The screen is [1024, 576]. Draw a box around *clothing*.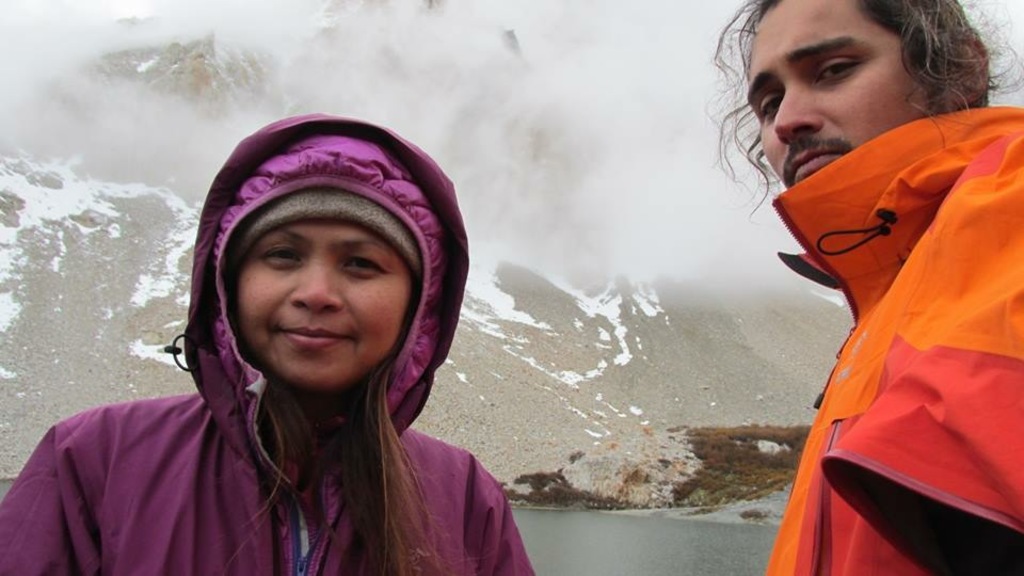
(3, 108, 531, 575).
